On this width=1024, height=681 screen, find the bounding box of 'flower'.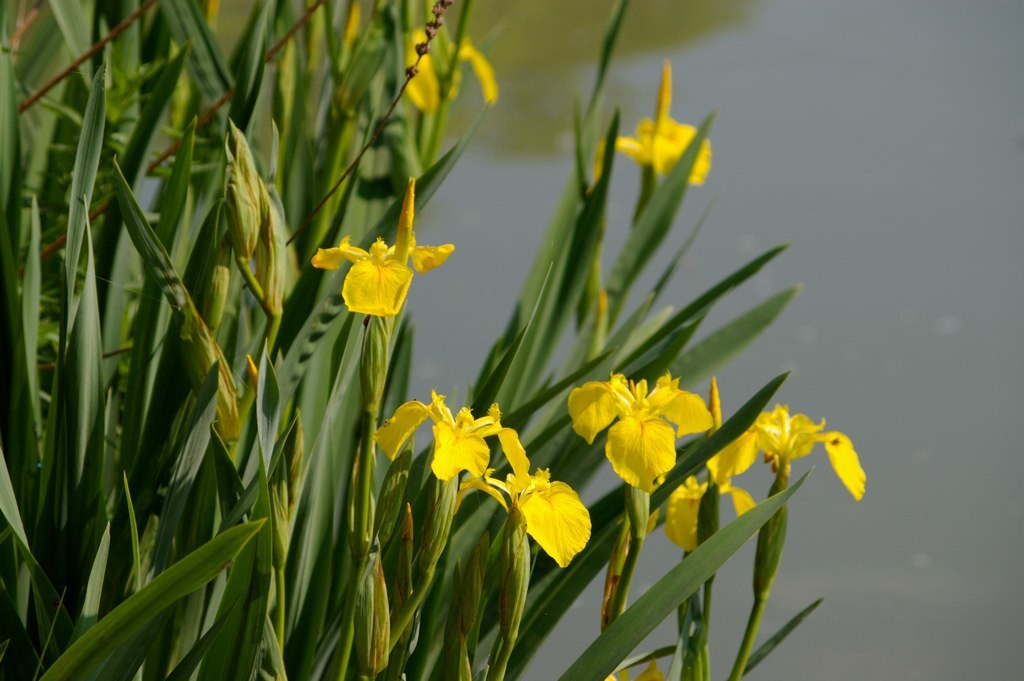
Bounding box: detection(269, 450, 295, 570).
